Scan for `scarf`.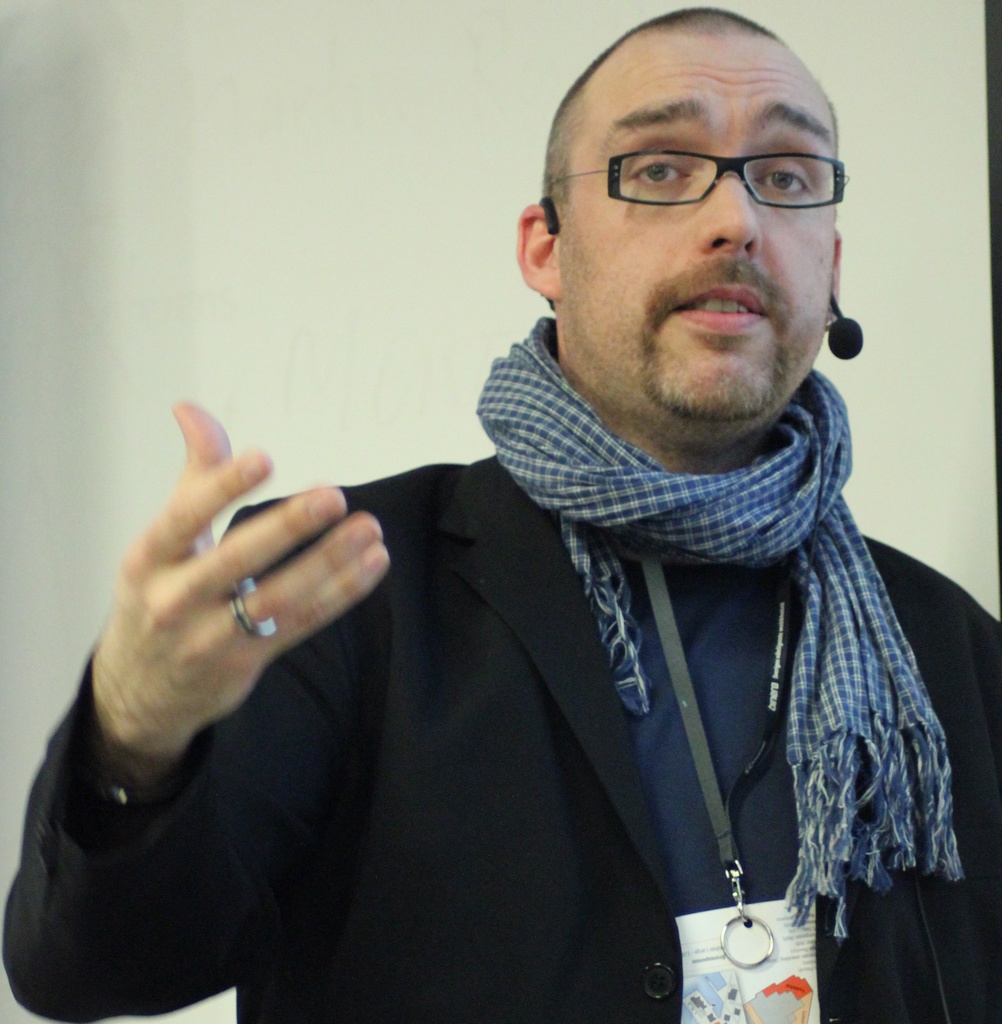
Scan result: select_region(470, 318, 969, 944).
